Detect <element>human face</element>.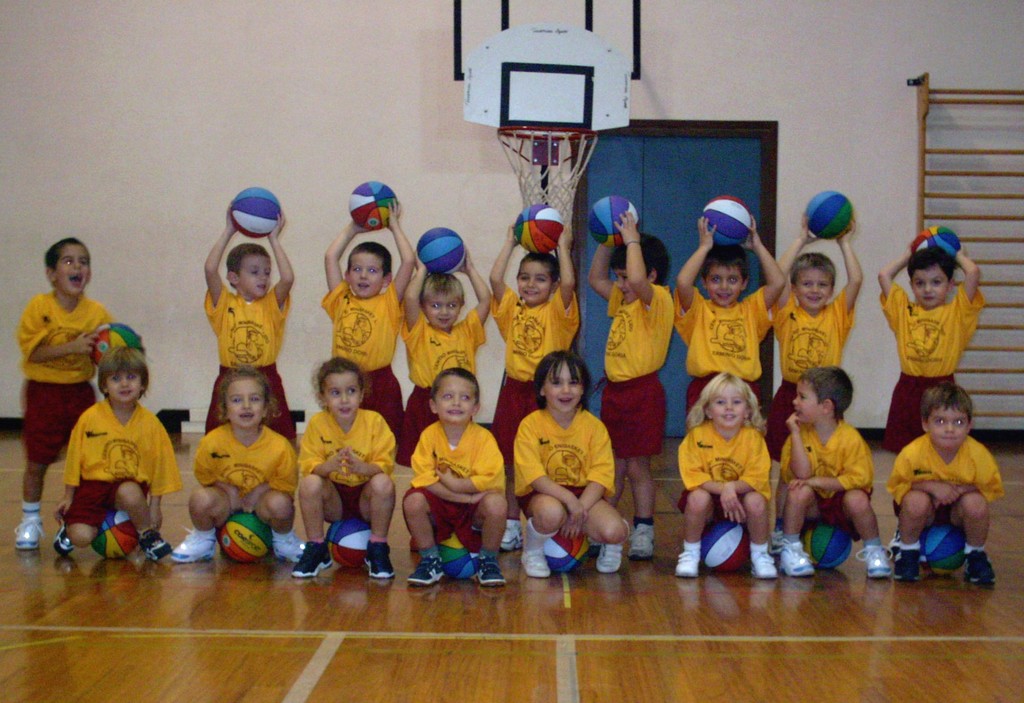
Detected at bbox(108, 372, 142, 402).
